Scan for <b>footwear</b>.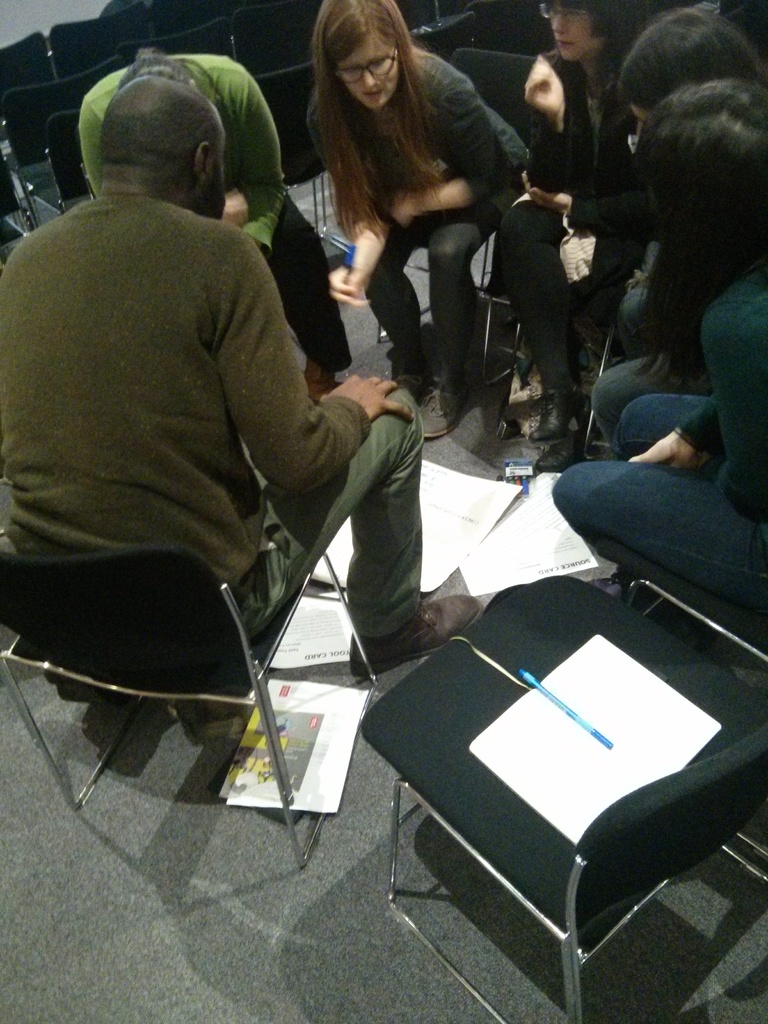
Scan result: left=412, top=375, right=479, bottom=438.
